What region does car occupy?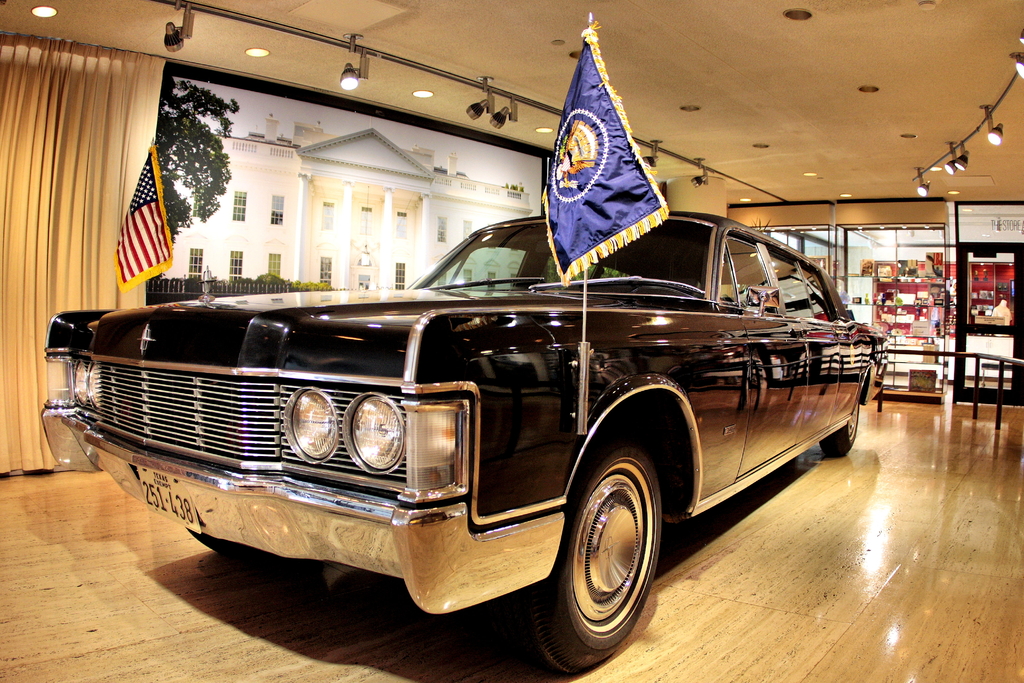
crop(61, 186, 876, 644).
